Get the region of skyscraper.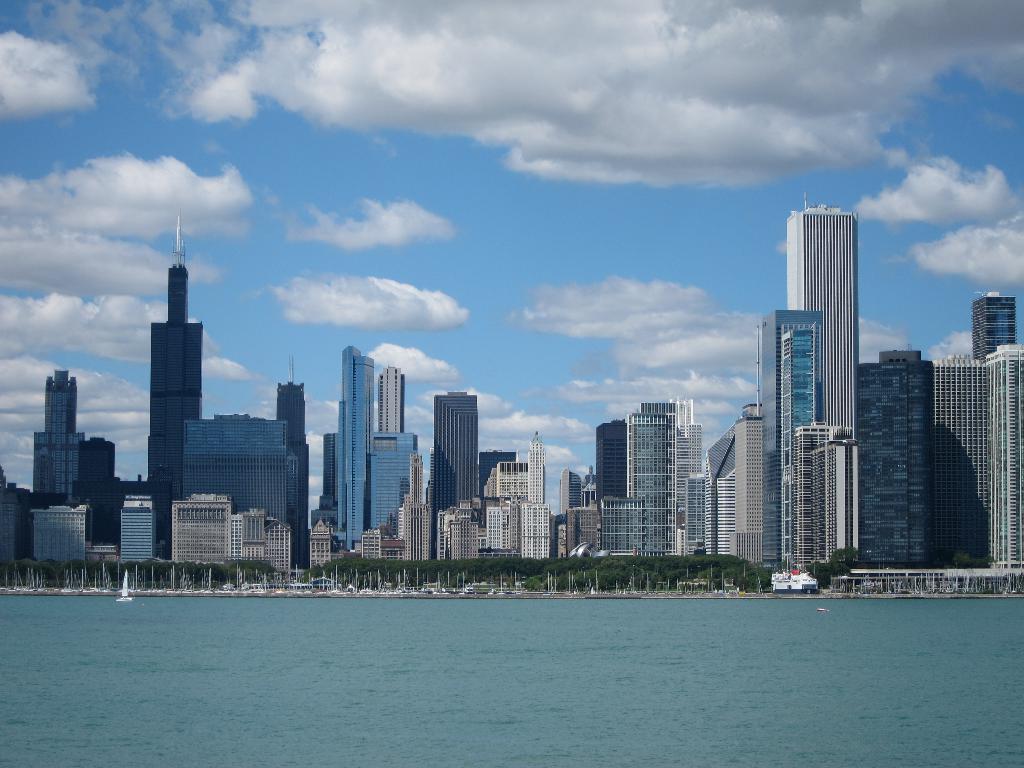
crop(86, 426, 118, 547).
